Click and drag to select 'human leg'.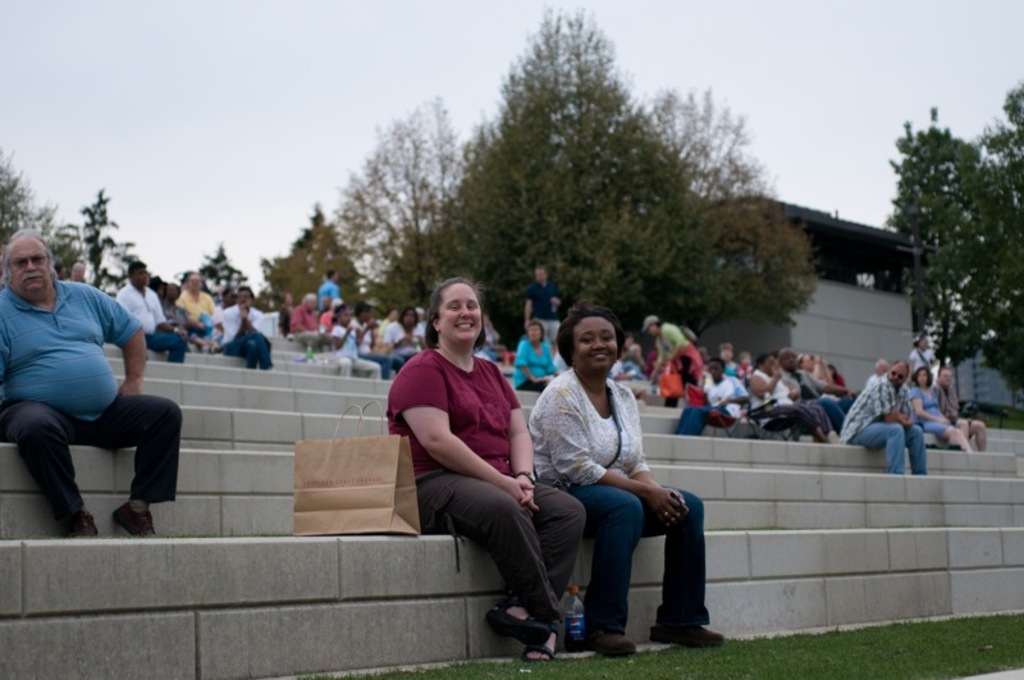
Selection: (x1=337, y1=355, x2=357, y2=373).
